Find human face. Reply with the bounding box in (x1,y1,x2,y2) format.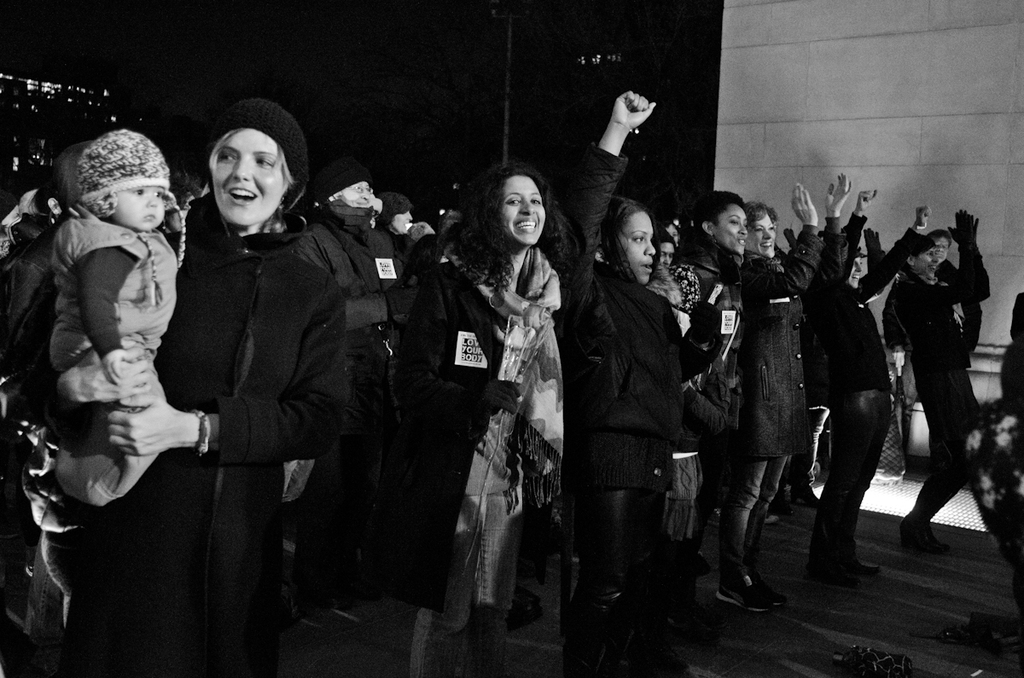
(748,212,774,253).
